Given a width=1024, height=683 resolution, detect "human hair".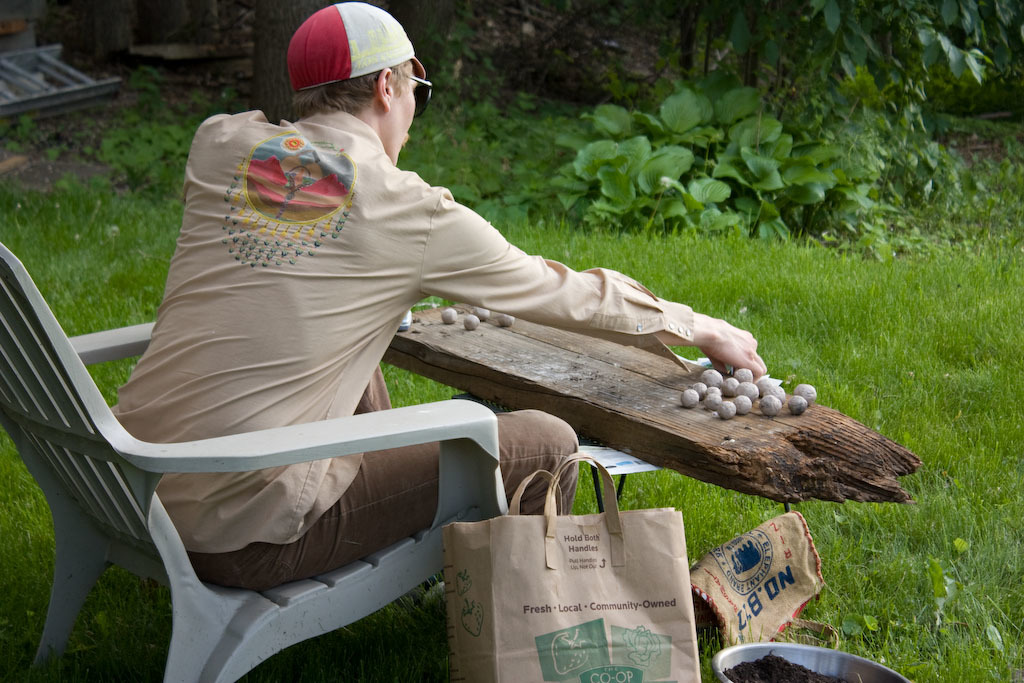
[278, 33, 420, 140].
